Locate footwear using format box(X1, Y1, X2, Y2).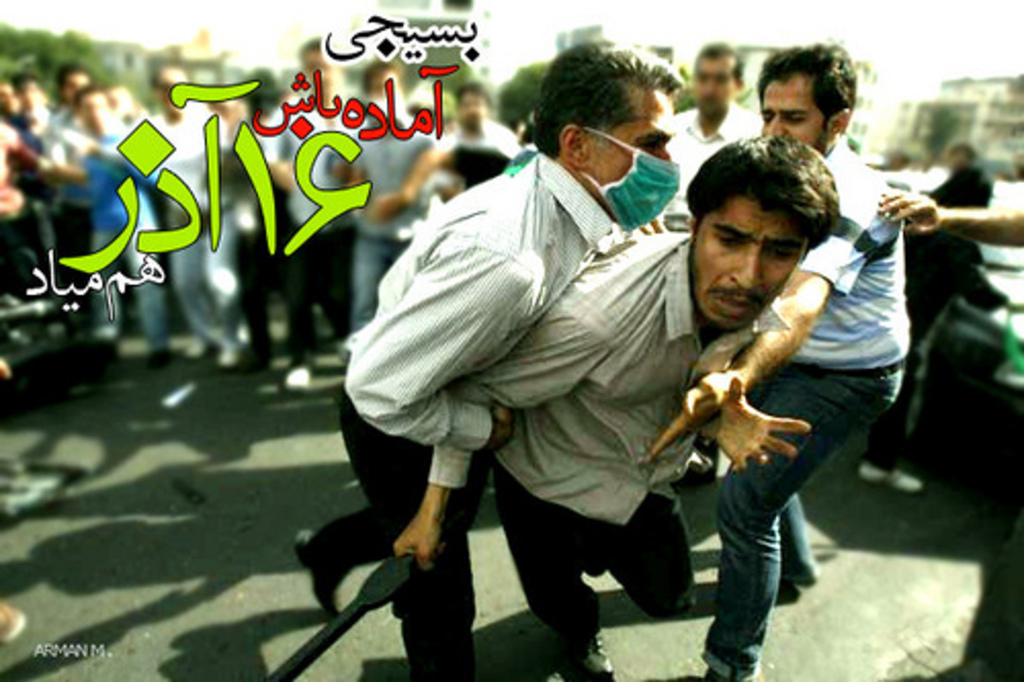
box(545, 623, 618, 680).
